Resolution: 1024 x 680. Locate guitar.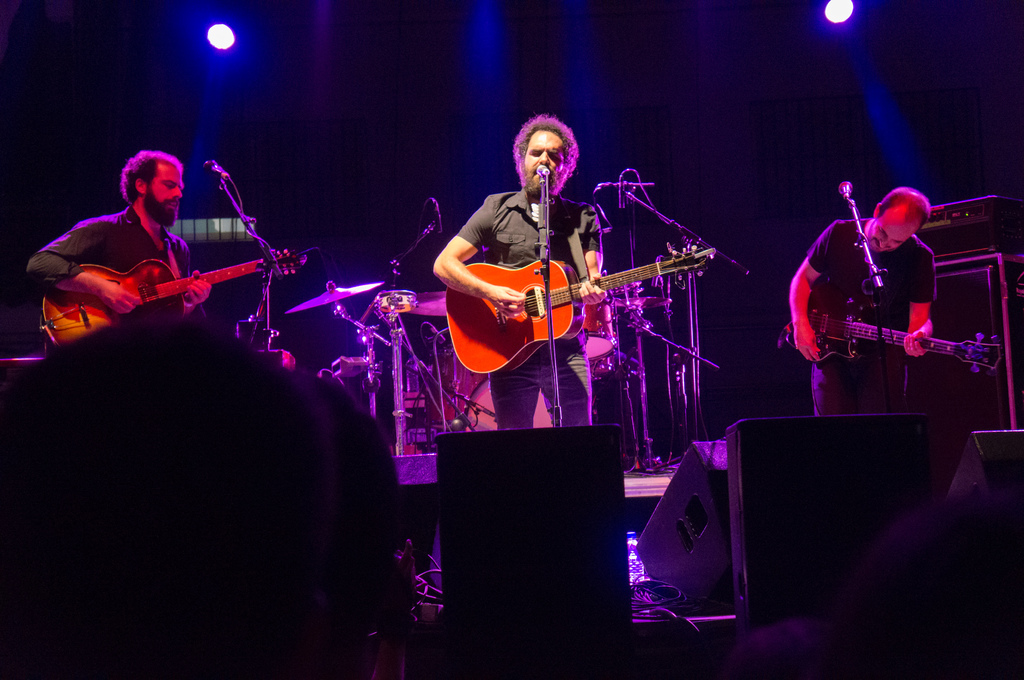
locate(773, 289, 1009, 365).
